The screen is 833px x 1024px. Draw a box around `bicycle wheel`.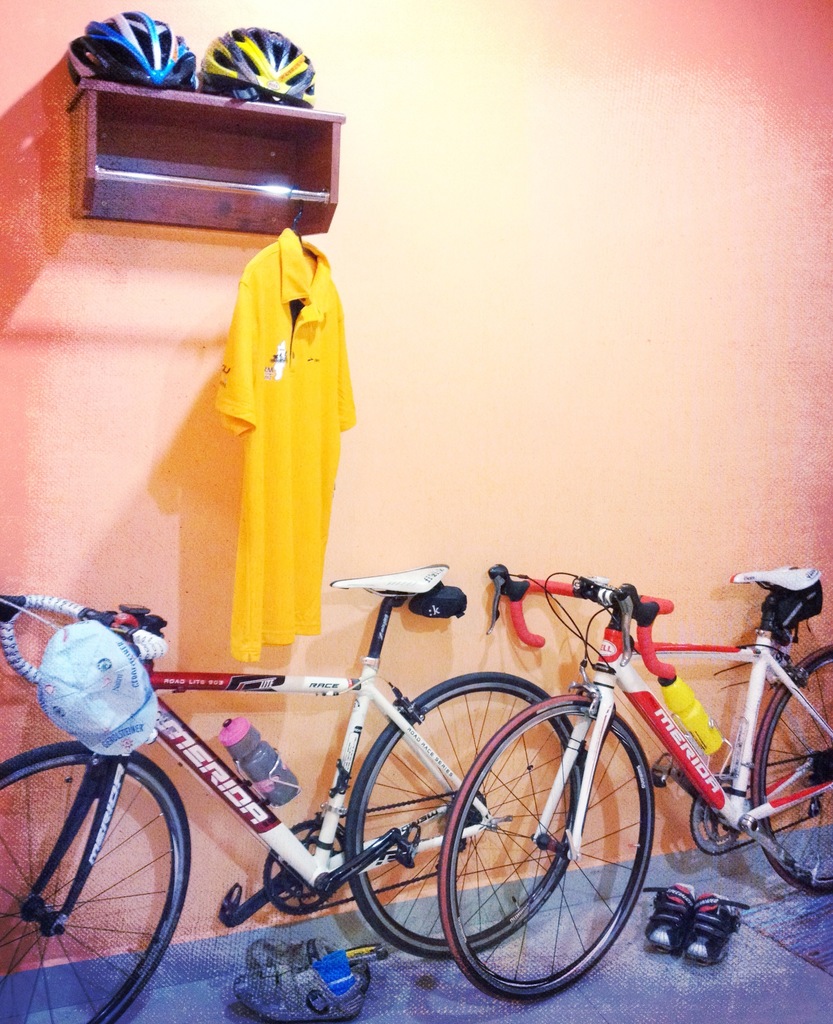
752 650 832 897.
